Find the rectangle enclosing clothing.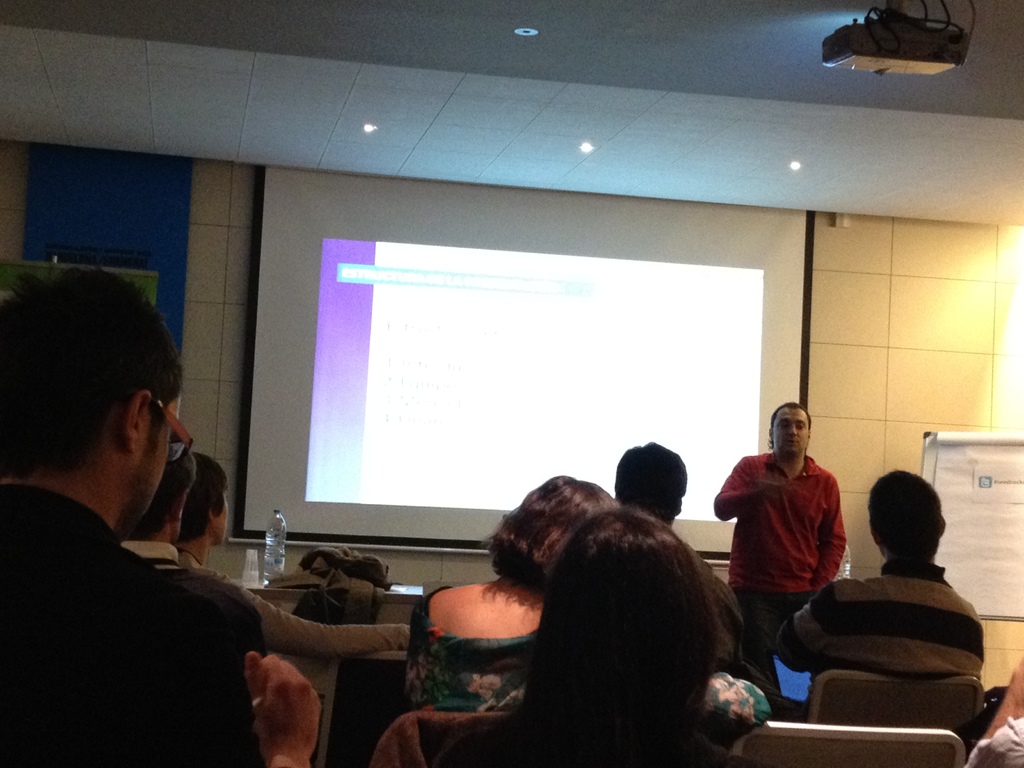
{"left": 721, "top": 432, "right": 864, "bottom": 637}.
